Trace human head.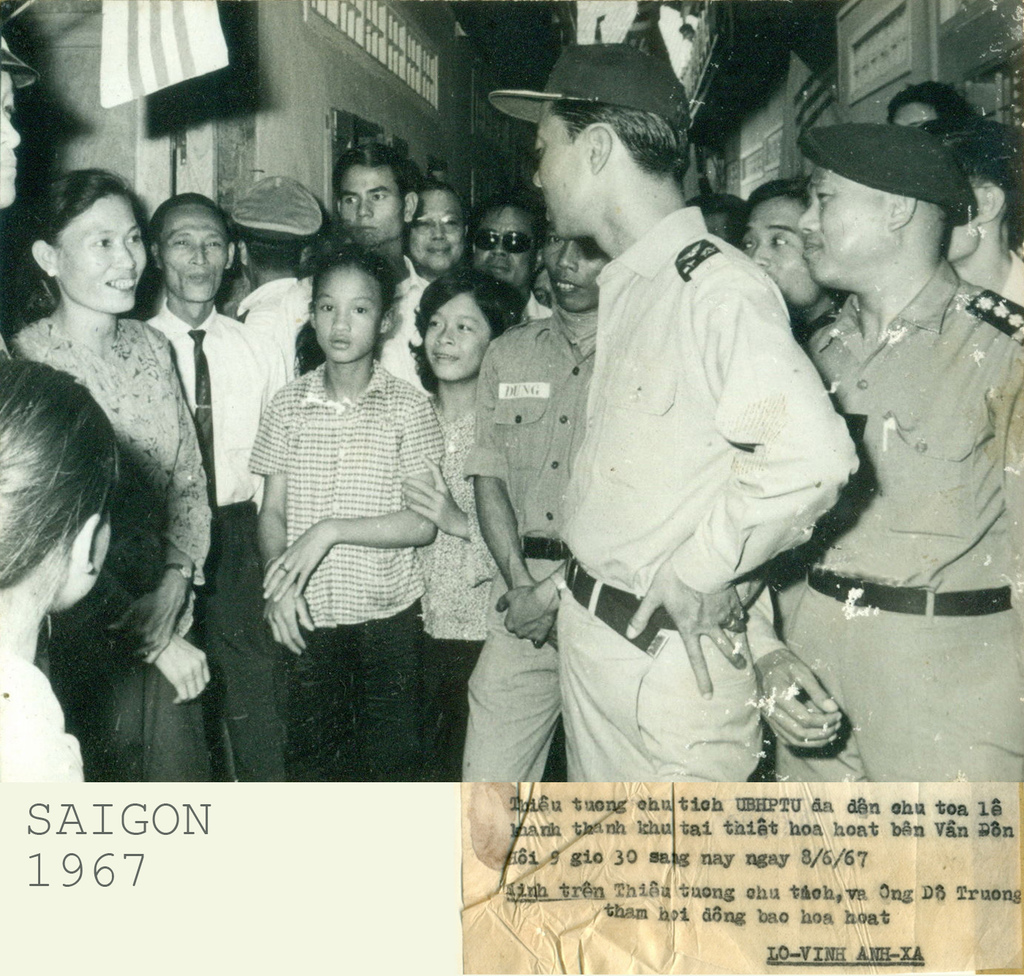
Traced to detection(797, 123, 951, 290).
